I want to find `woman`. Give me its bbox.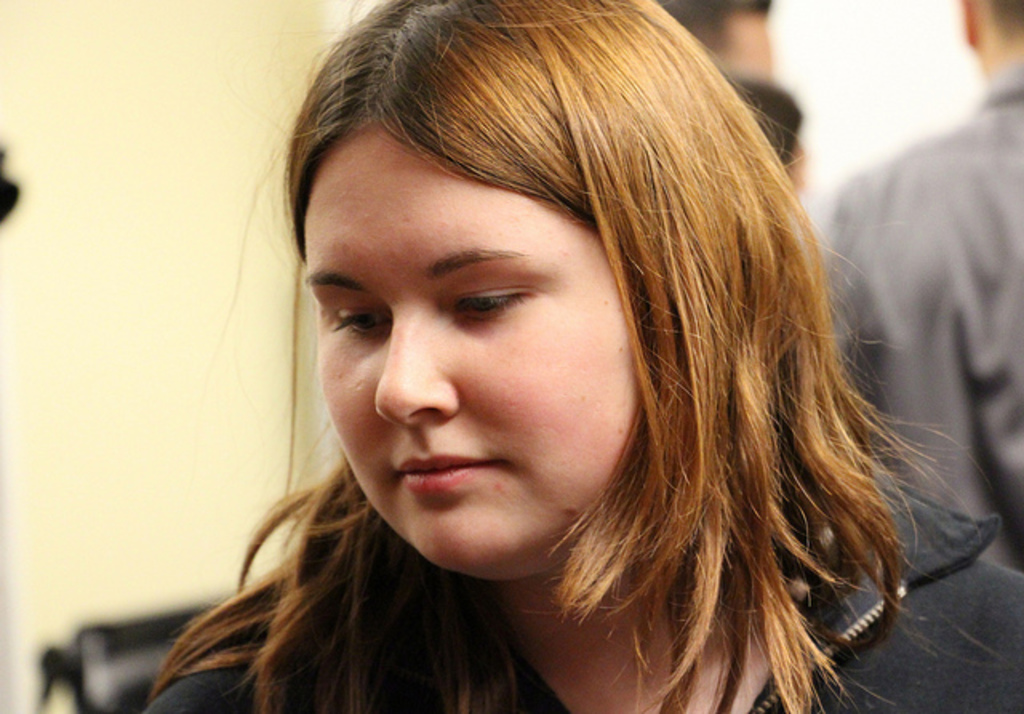
region(146, 0, 1022, 712).
